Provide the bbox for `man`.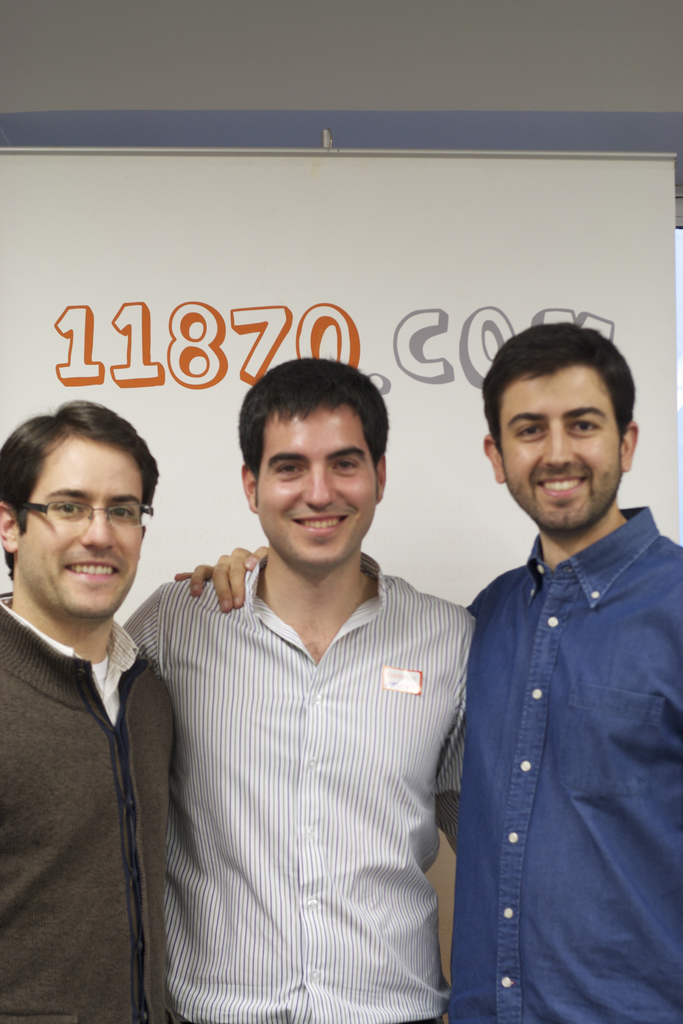
bbox=(172, 317, 682, 1023).
